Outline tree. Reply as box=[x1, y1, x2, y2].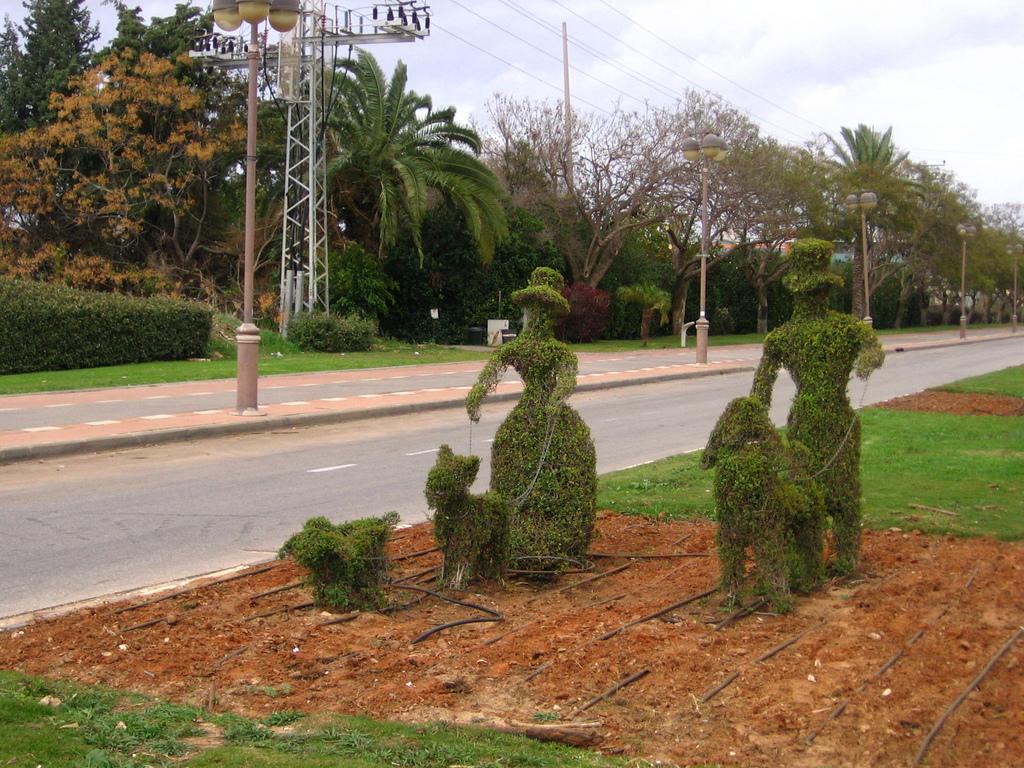
box=[0, 27, 244, 296].
